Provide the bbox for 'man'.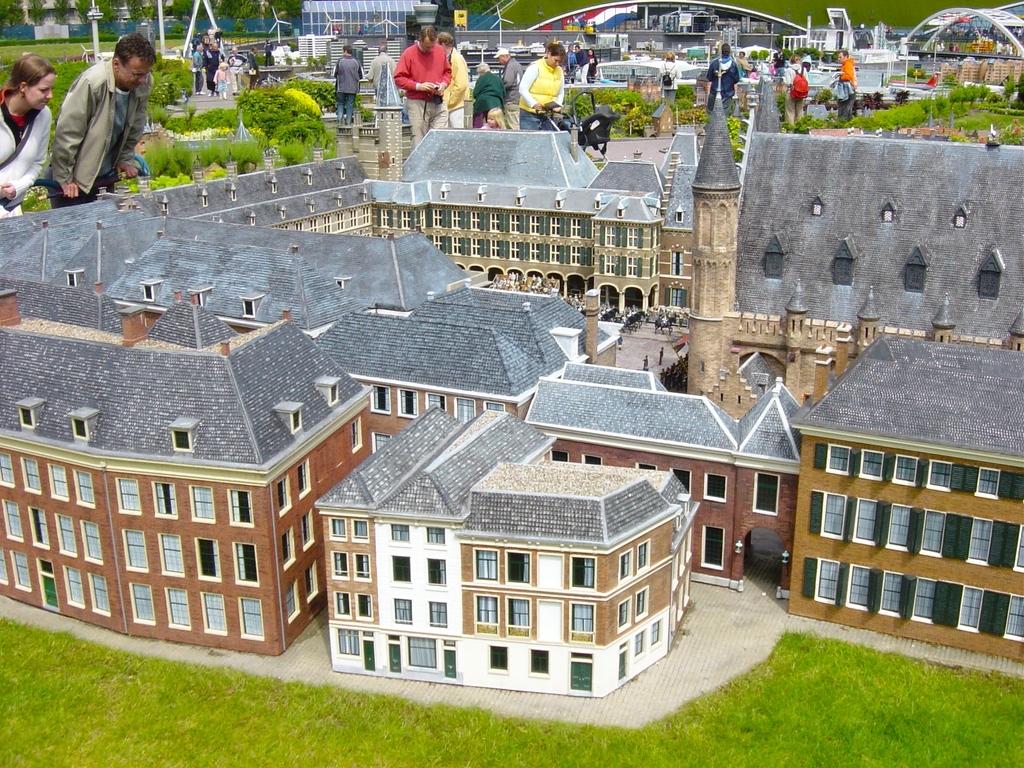
{"x1": 387, "y1": 20, "x2": 452, "y2": 138}.
